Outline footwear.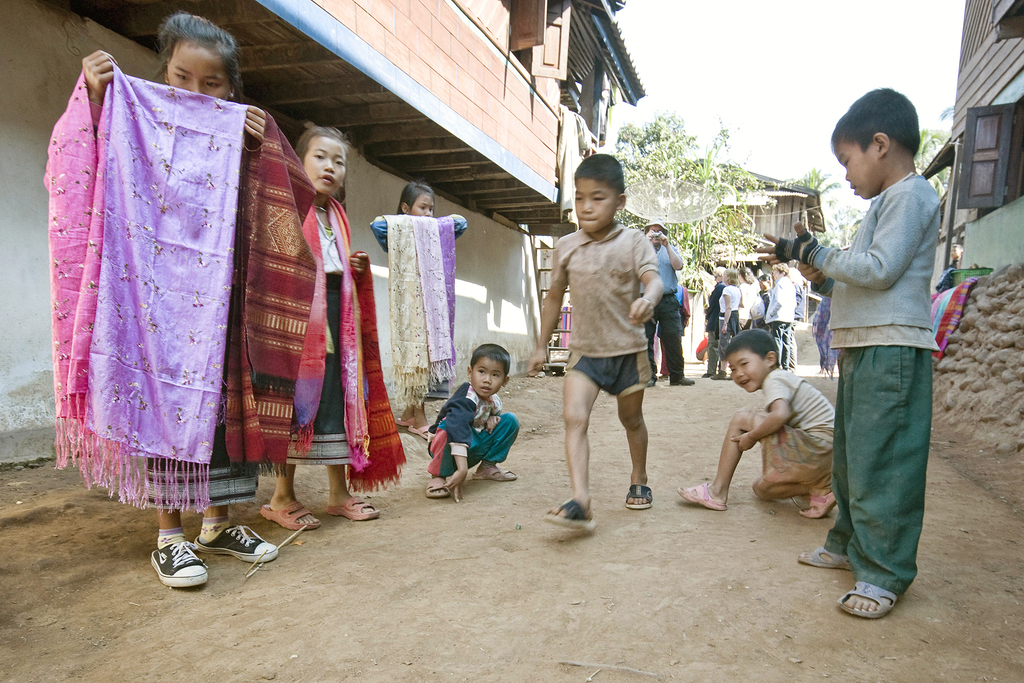
Outline: rect(200, 527, 278, 568).
